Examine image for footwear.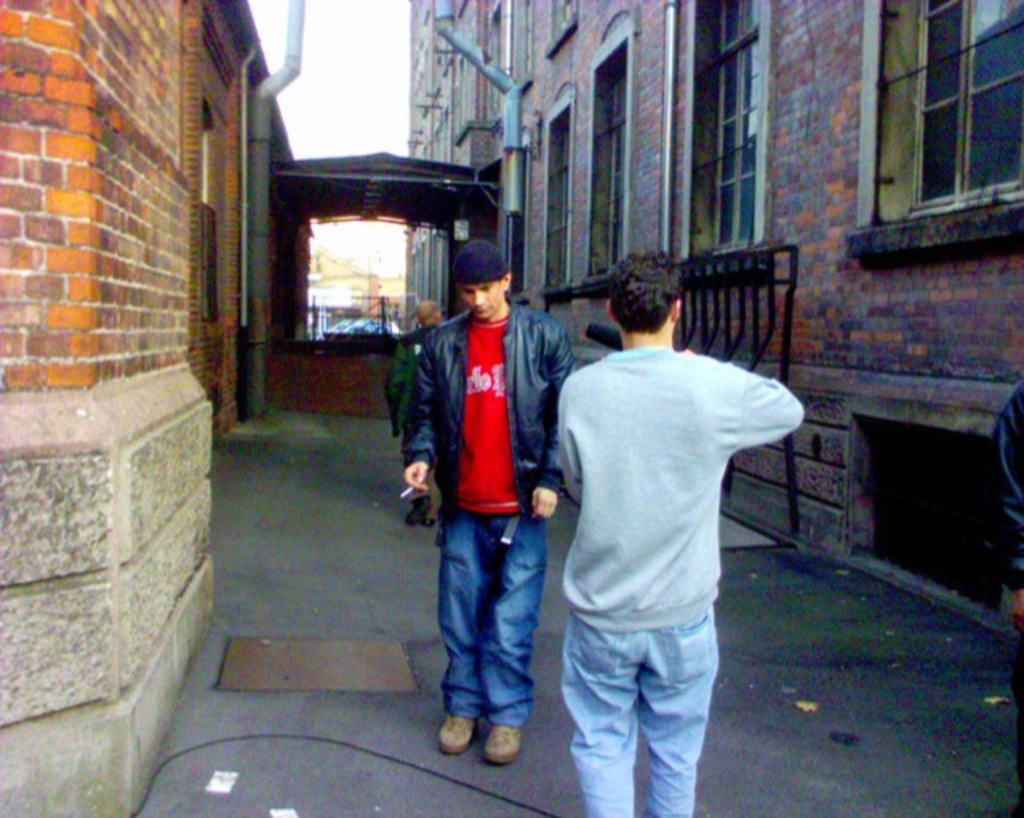
Examination result: <box>422,709,531,781</box>.
